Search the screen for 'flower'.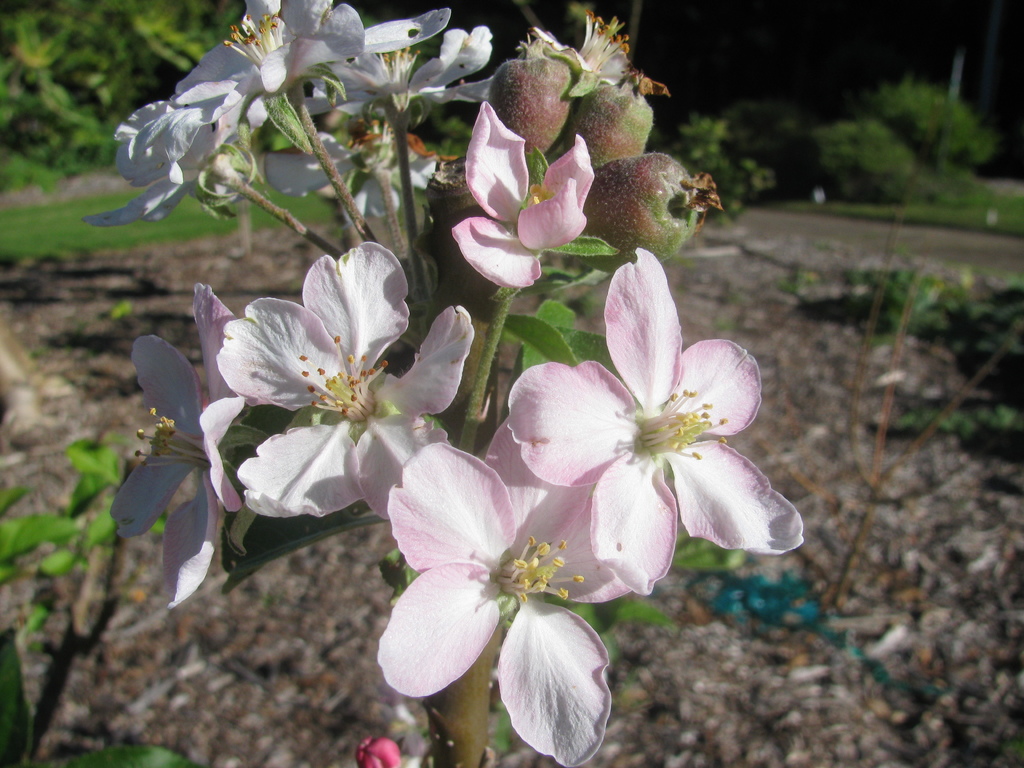
Found at (left=215, top=239, right=476, bottom=519).
